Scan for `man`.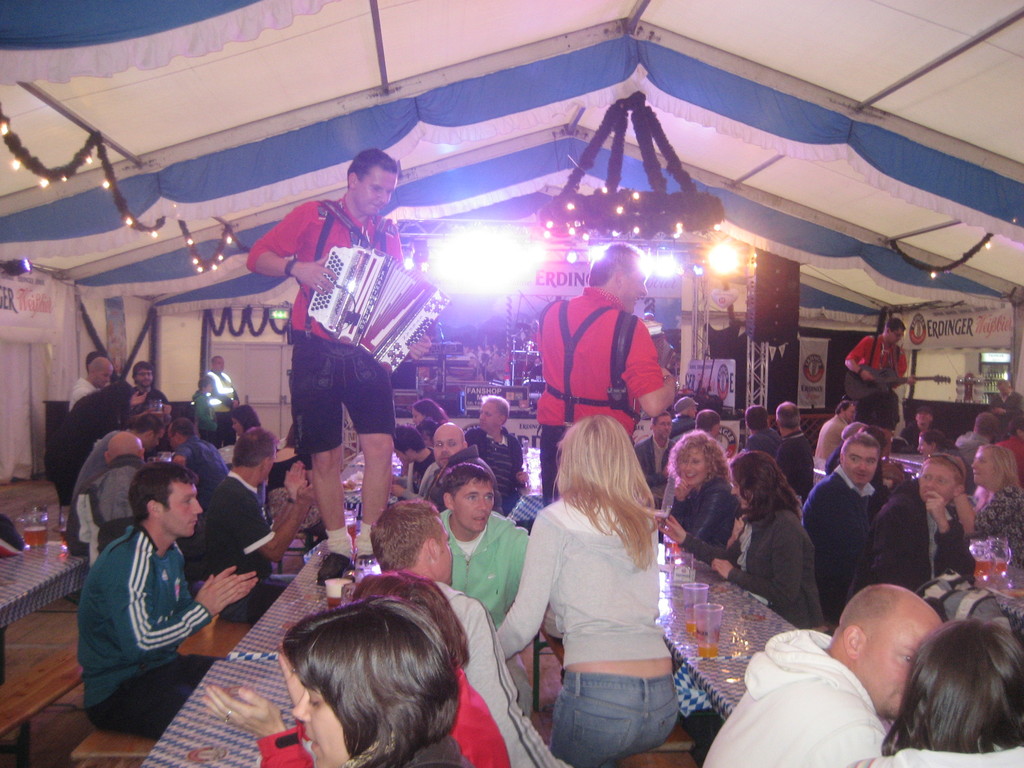
Scan result: select_region(70, 353, 114, 403).
